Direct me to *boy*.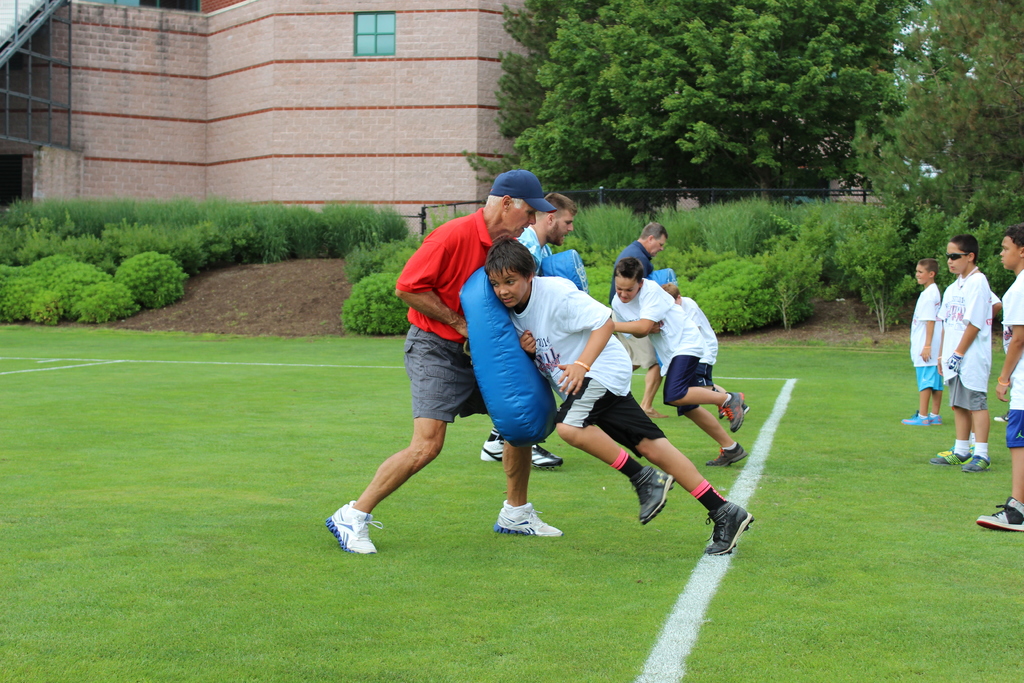
Direction: detection(664, 283, 746, 418).
